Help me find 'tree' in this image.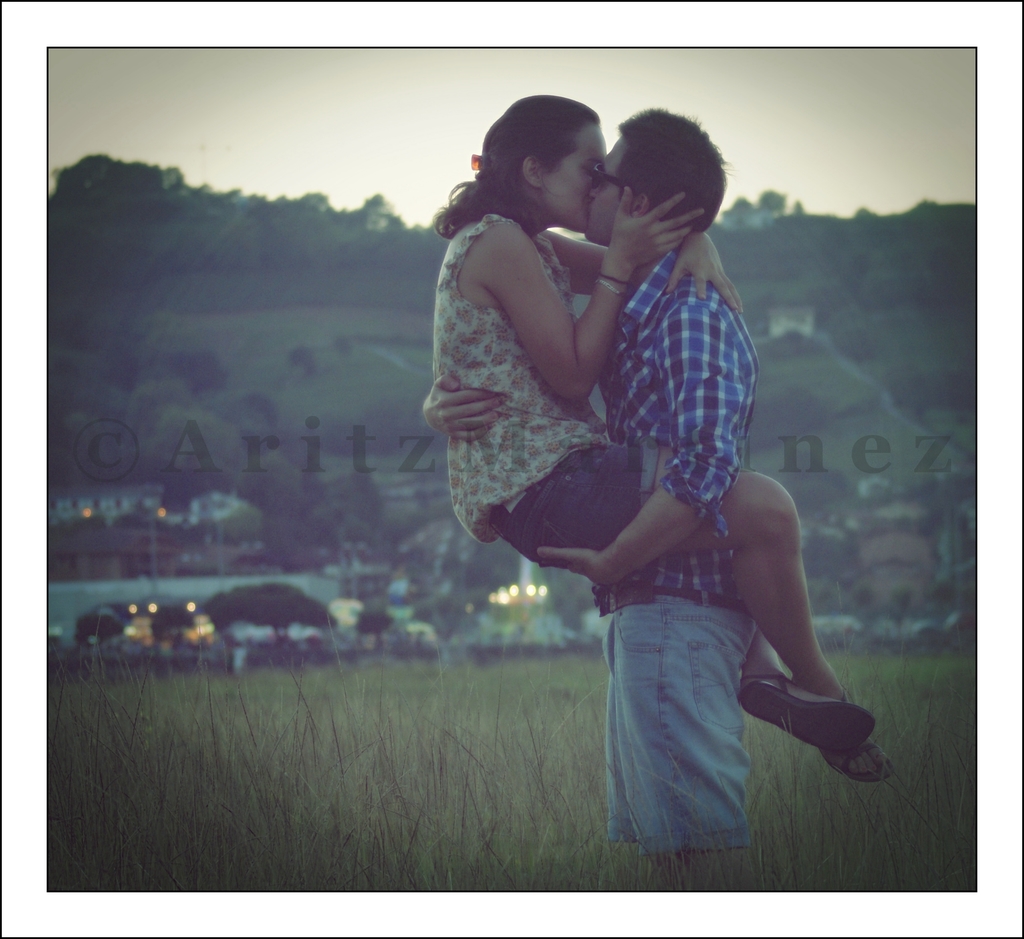
Found it: 271, 445, 323, 531.
